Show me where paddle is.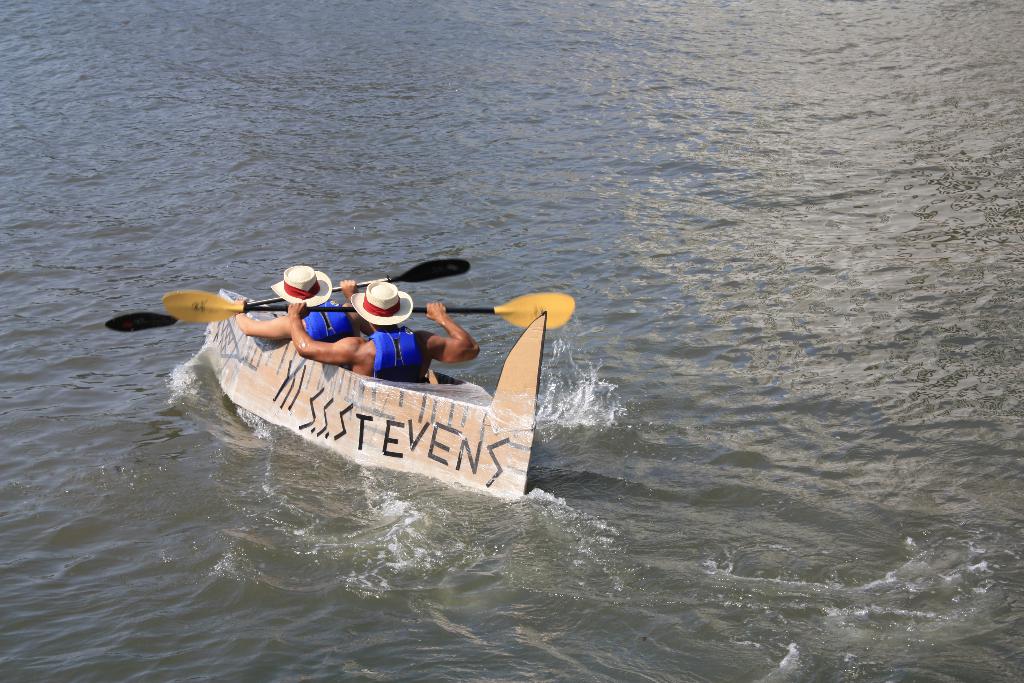
paddle is at crop(106, 259, 472, 333).
